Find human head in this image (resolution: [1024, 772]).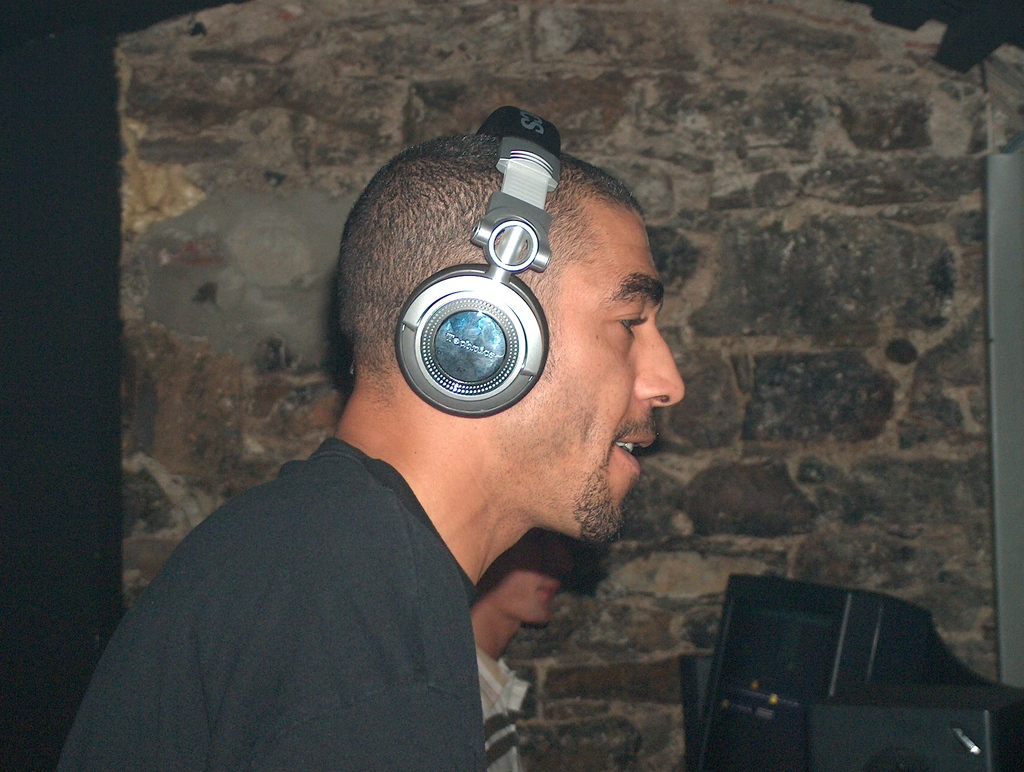
[x1=345, y1=118, x2=655, y2=509].
